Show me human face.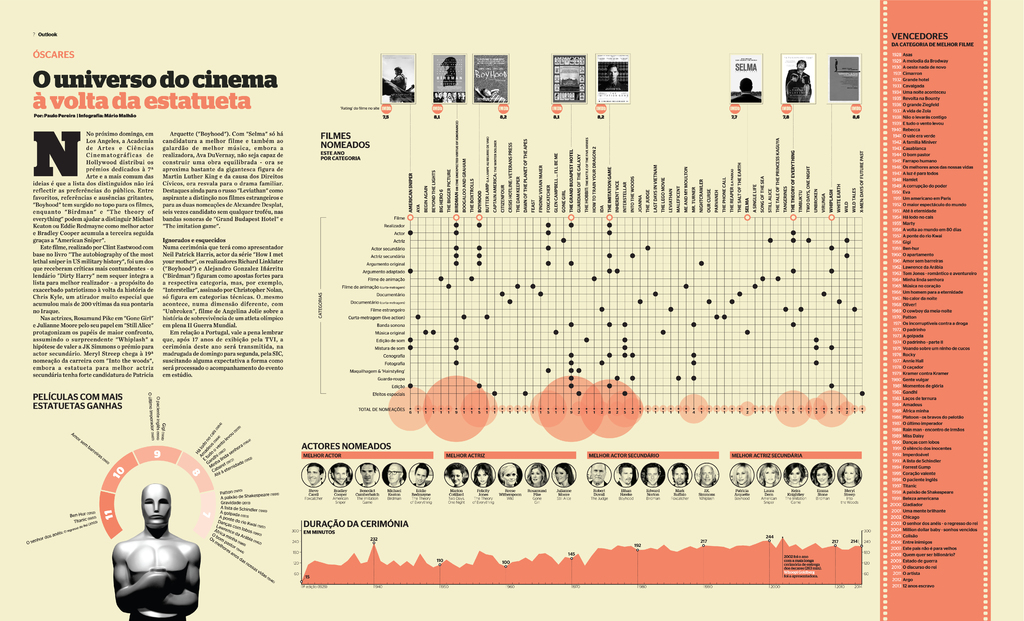
human face is here: bbox=[555, 467, 566, 483].
